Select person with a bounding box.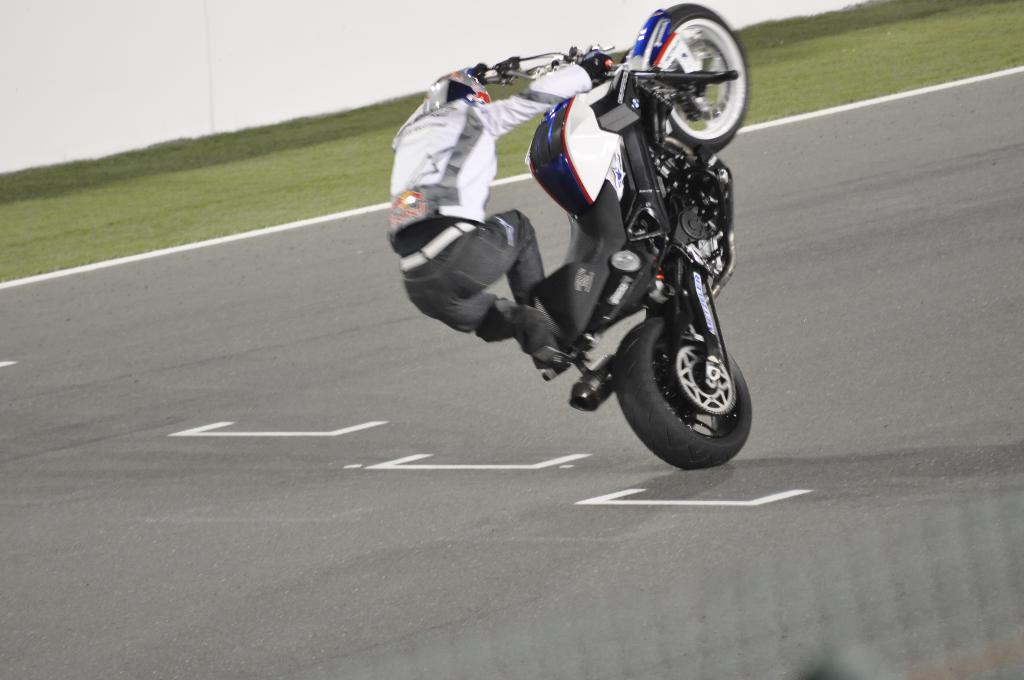
rect(383, 46, 616, 371).
